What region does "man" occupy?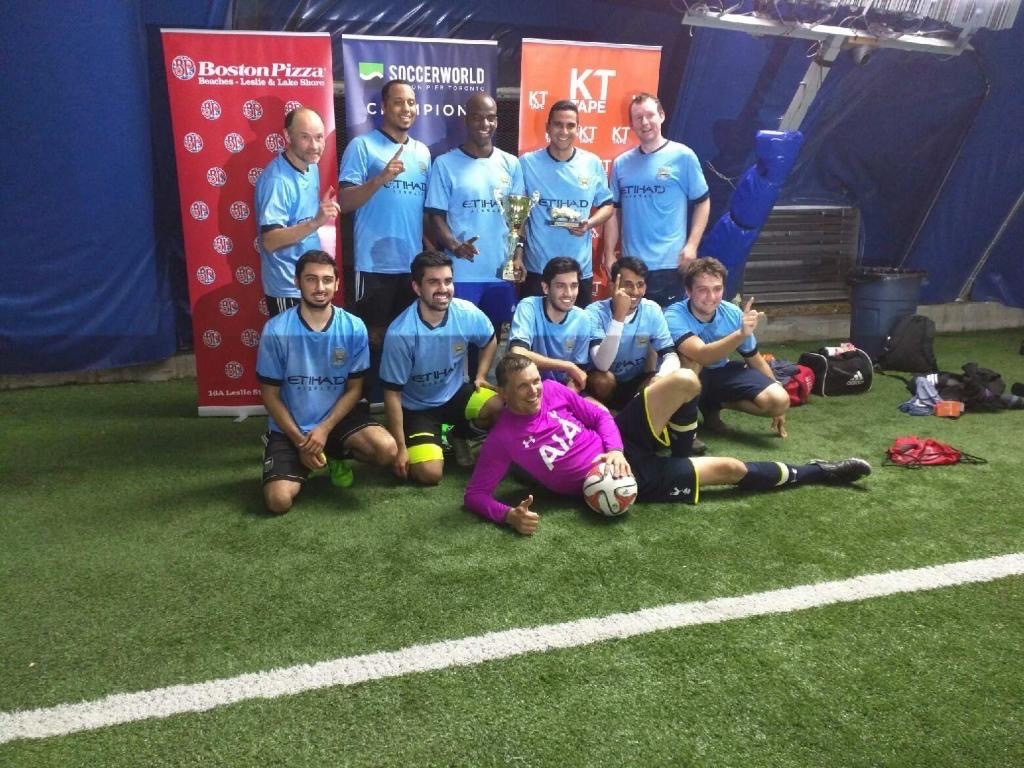
(423,89,528,330).
